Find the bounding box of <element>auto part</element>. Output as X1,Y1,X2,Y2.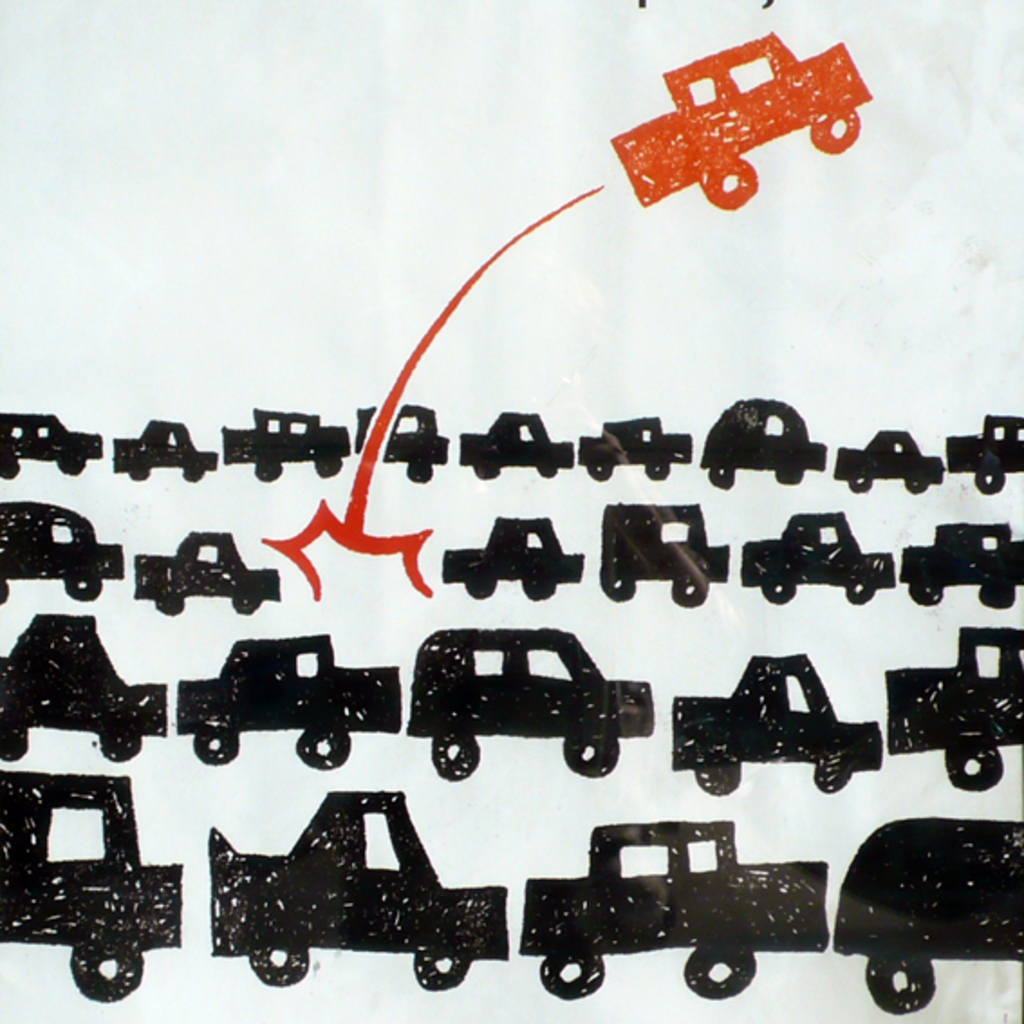
903,524,1022,603.
